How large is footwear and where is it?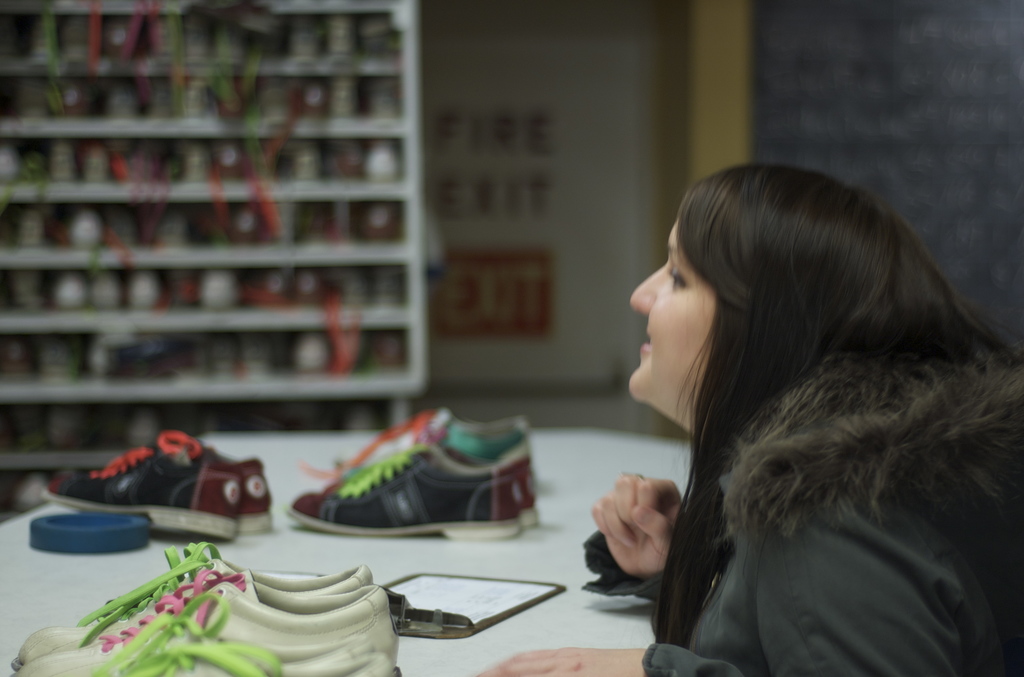
Bounding box: [8,580,407,676].
